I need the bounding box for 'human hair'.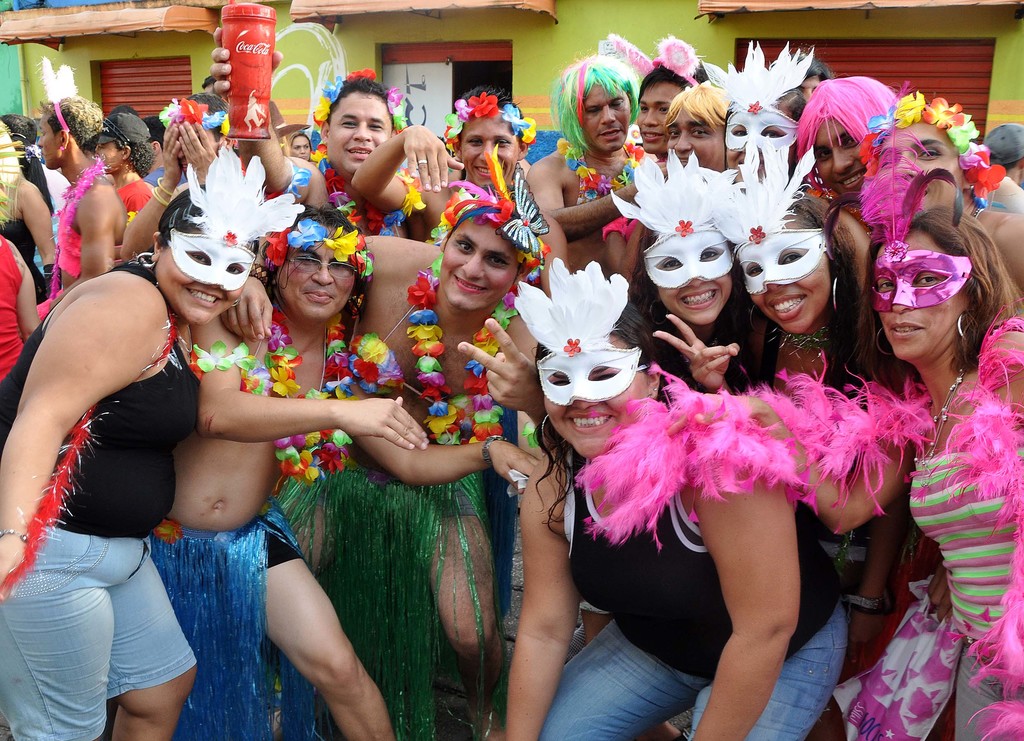
Here it is: (left=662, top=78, right=732, bottom=134).
